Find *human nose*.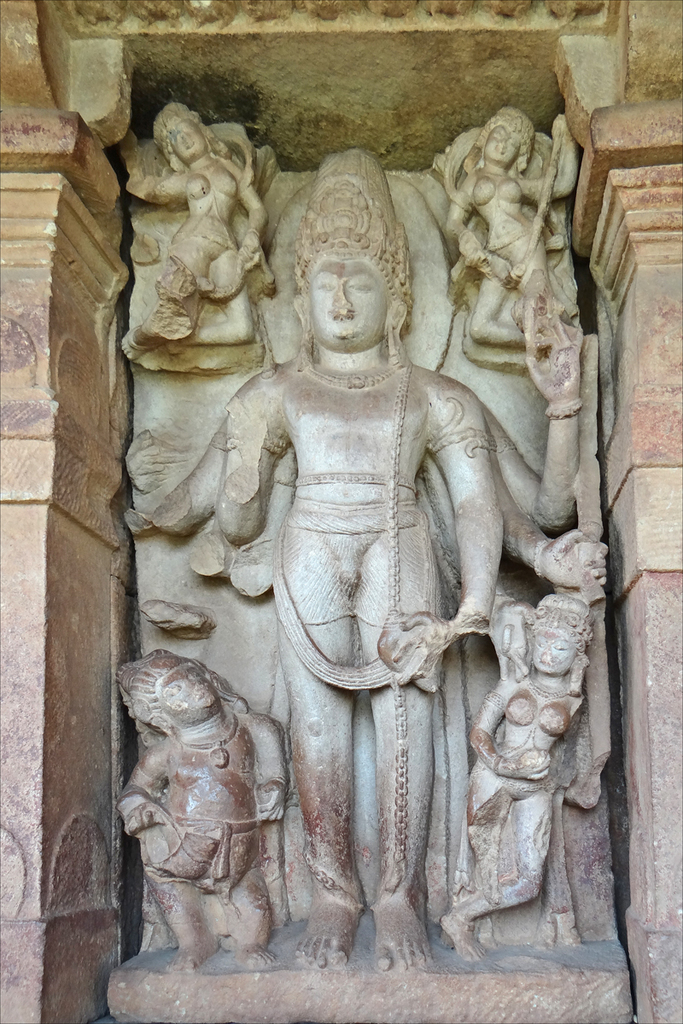
x1=329 y1=282 x2=352 y2=307.
